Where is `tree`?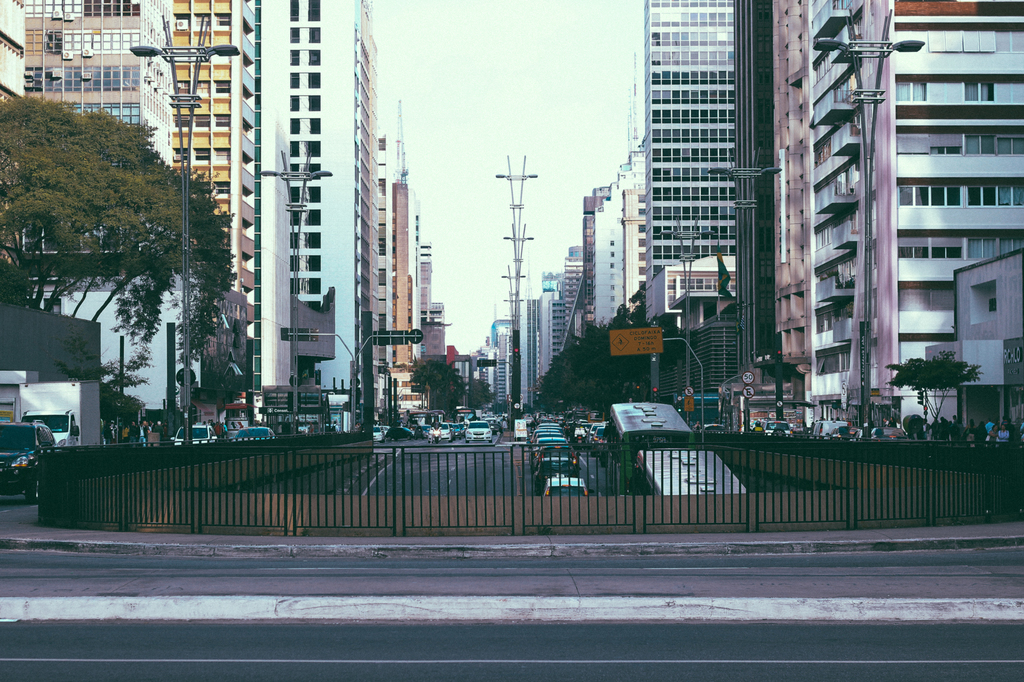
x1=886, y1=344, x2=982, y2=440.
